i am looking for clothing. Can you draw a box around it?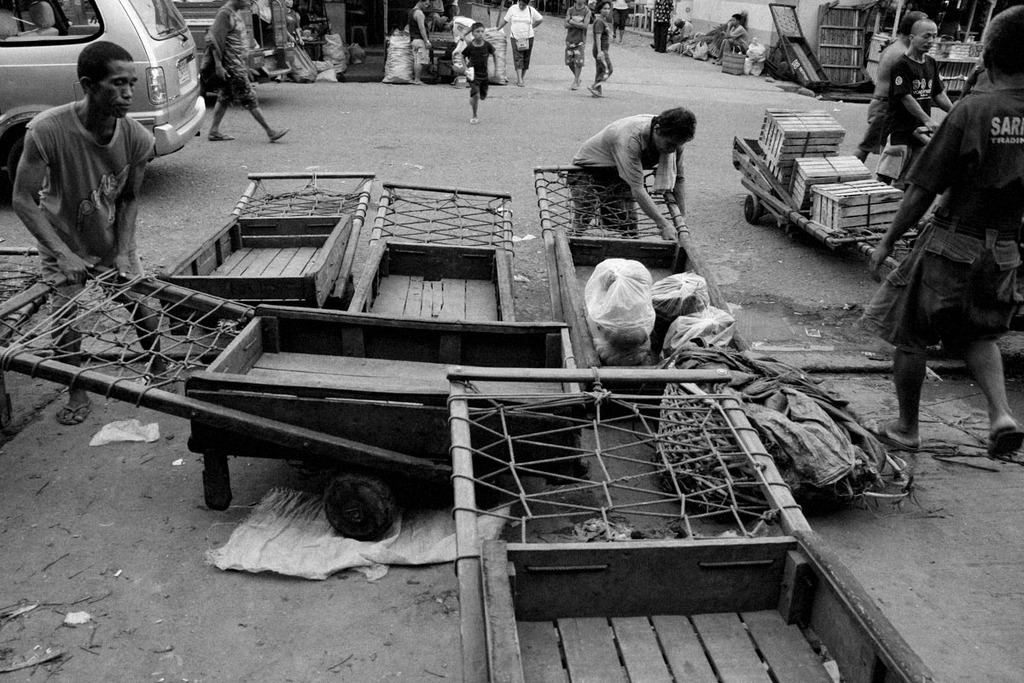
Sure, the bounding box is rect(652, 0, 675, 50).
